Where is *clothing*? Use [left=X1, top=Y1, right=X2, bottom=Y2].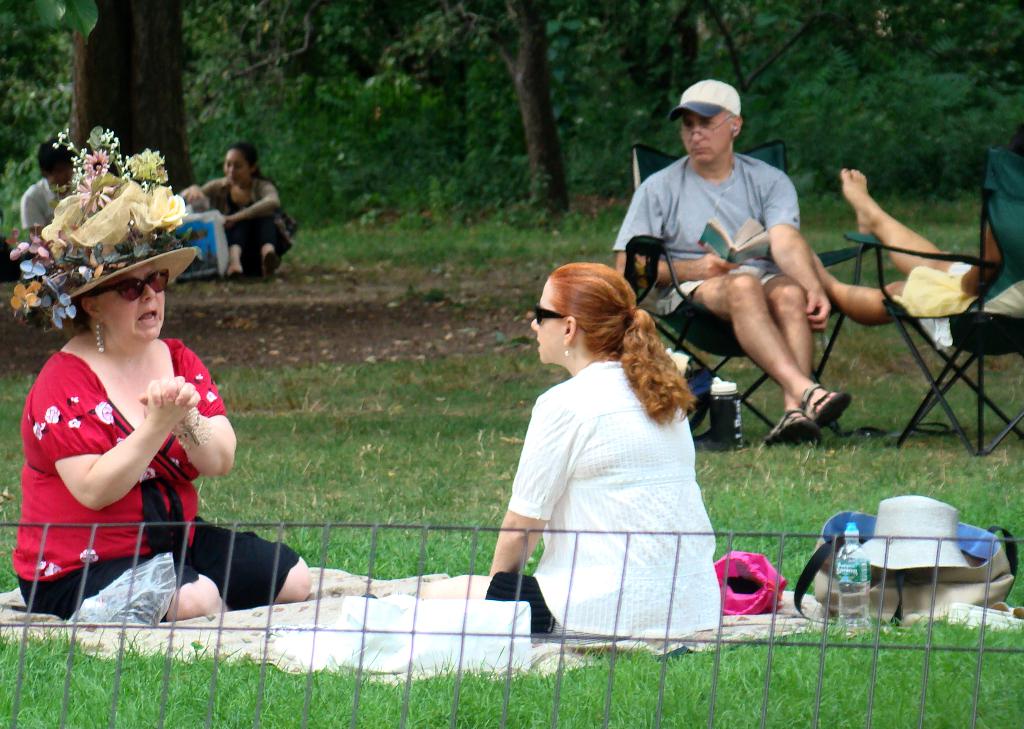
[left=203, top=180, right=298, bottom=267].
